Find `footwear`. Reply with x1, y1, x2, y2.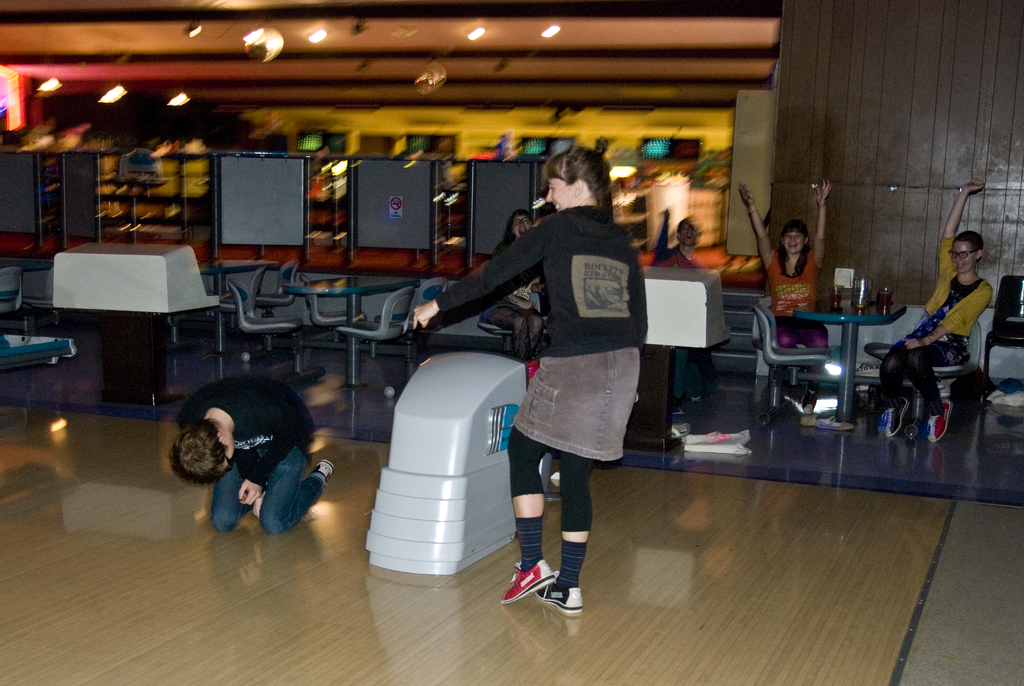
810, 408, 854, 432.
